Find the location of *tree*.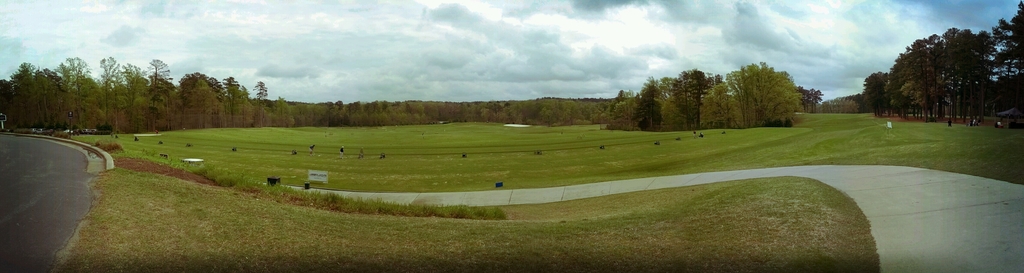
Location: 1006,0,1023,133.
